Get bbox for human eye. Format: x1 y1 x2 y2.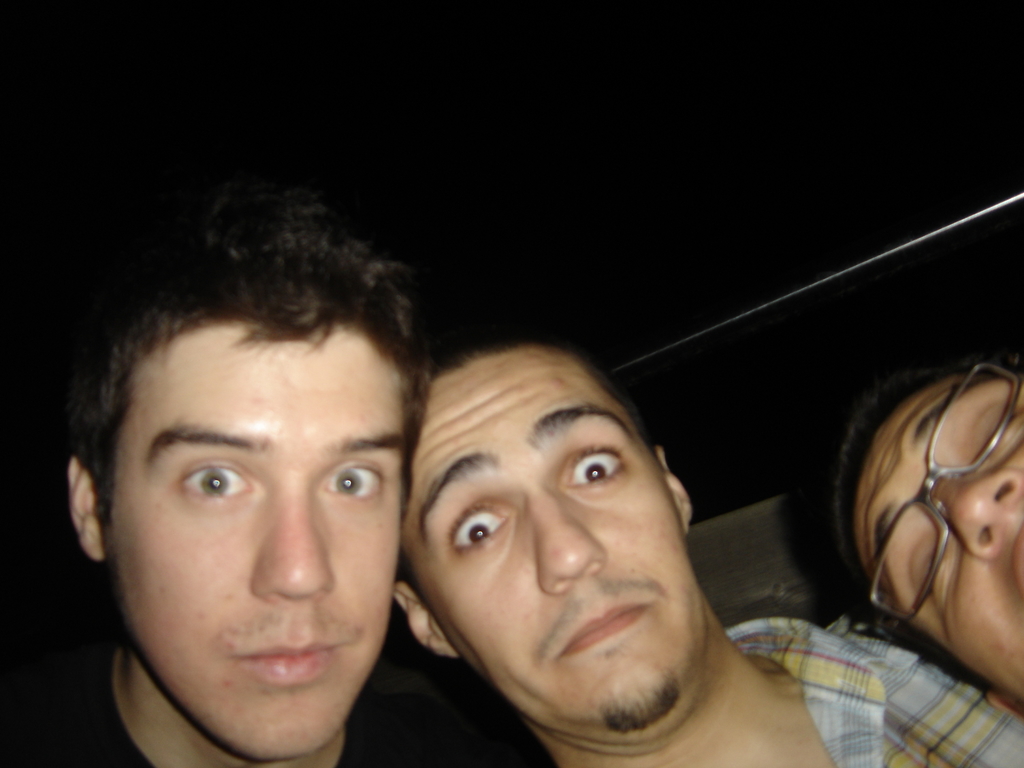
447 502 508 552.
